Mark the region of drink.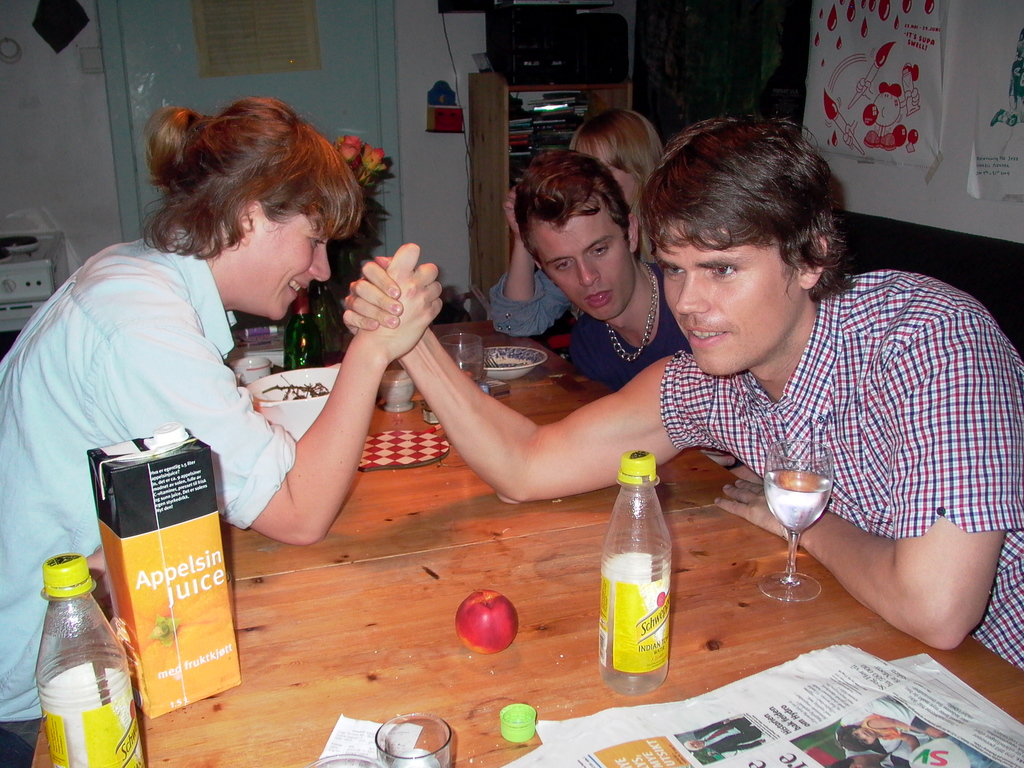
Region: [763,467,836,539].
